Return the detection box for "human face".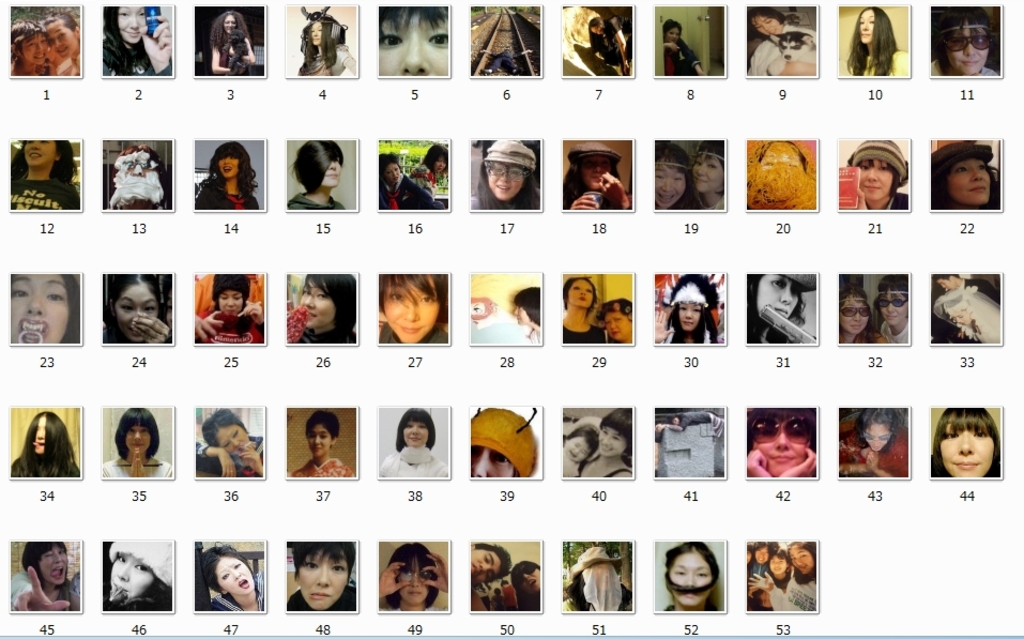
<region>307, 427, 328, 455</region>.
